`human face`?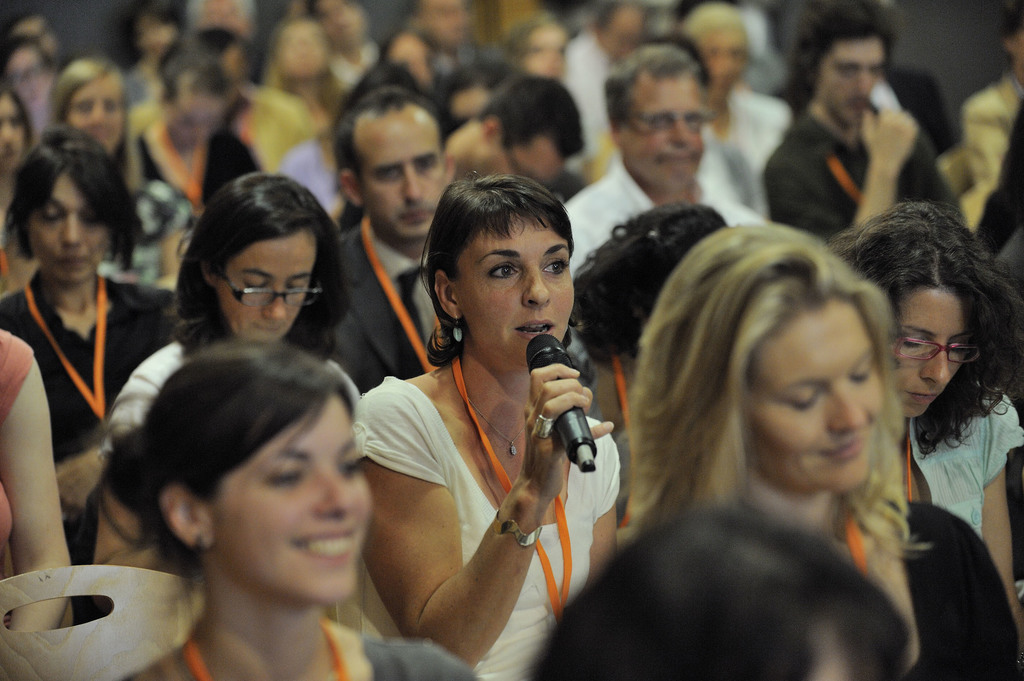
[0, 93, 26, 167]
